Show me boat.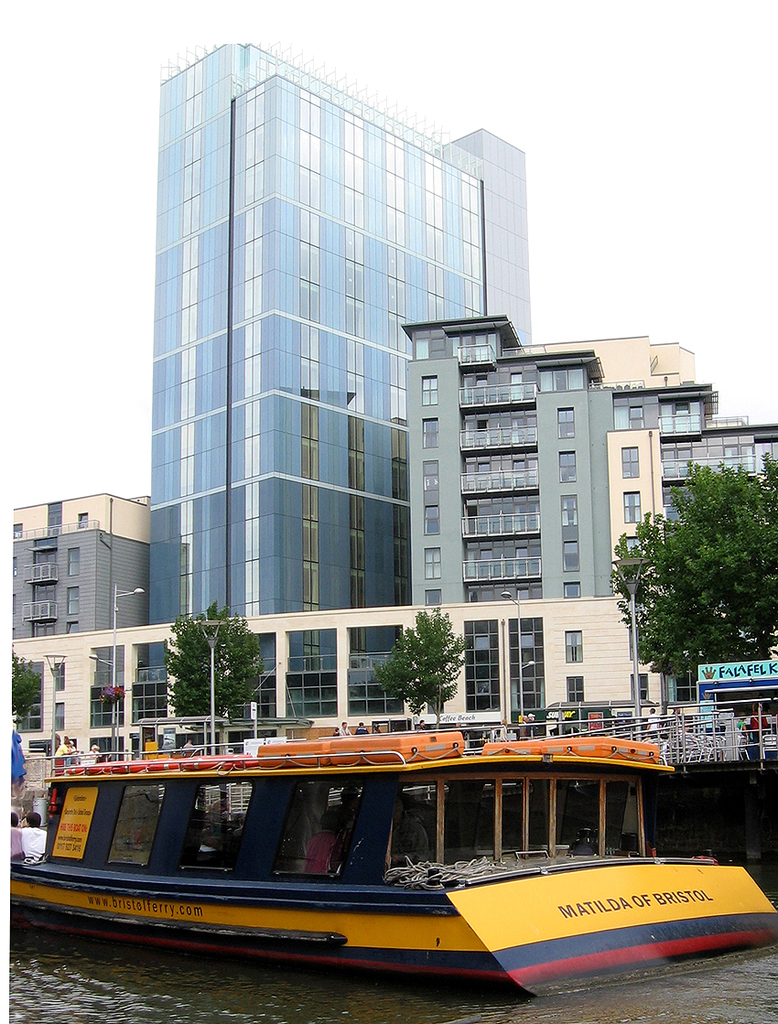
boat is here: [x1=0, y1=703, x2=777, y2=989].
